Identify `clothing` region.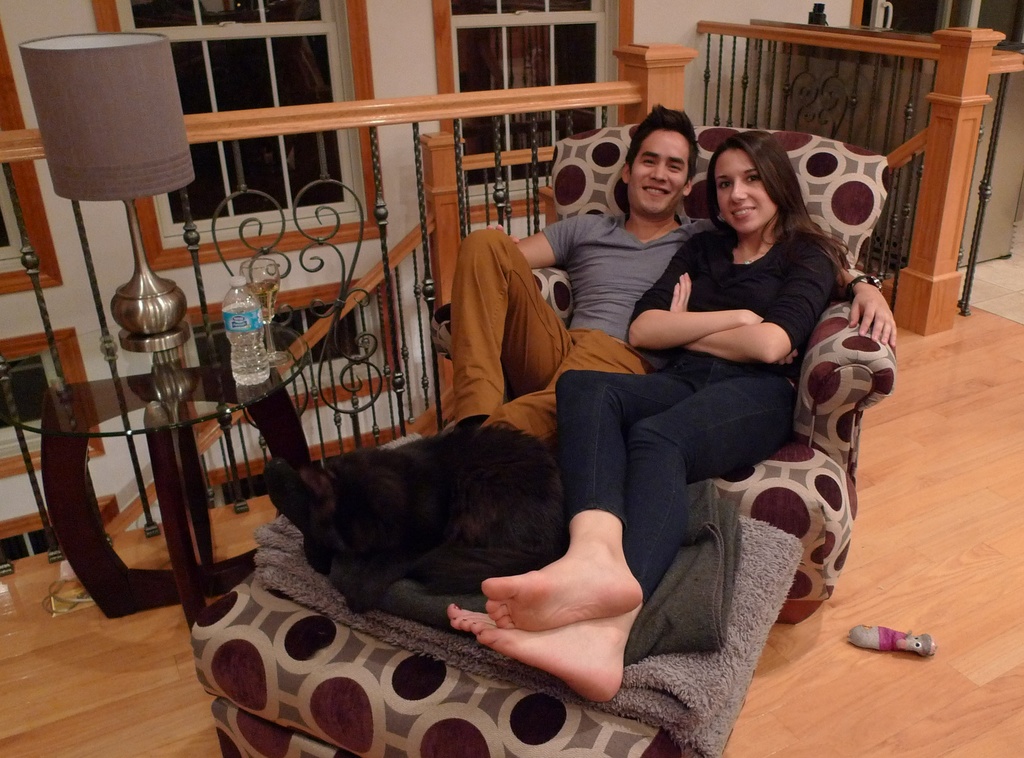
Region: (643,476,748,665).
